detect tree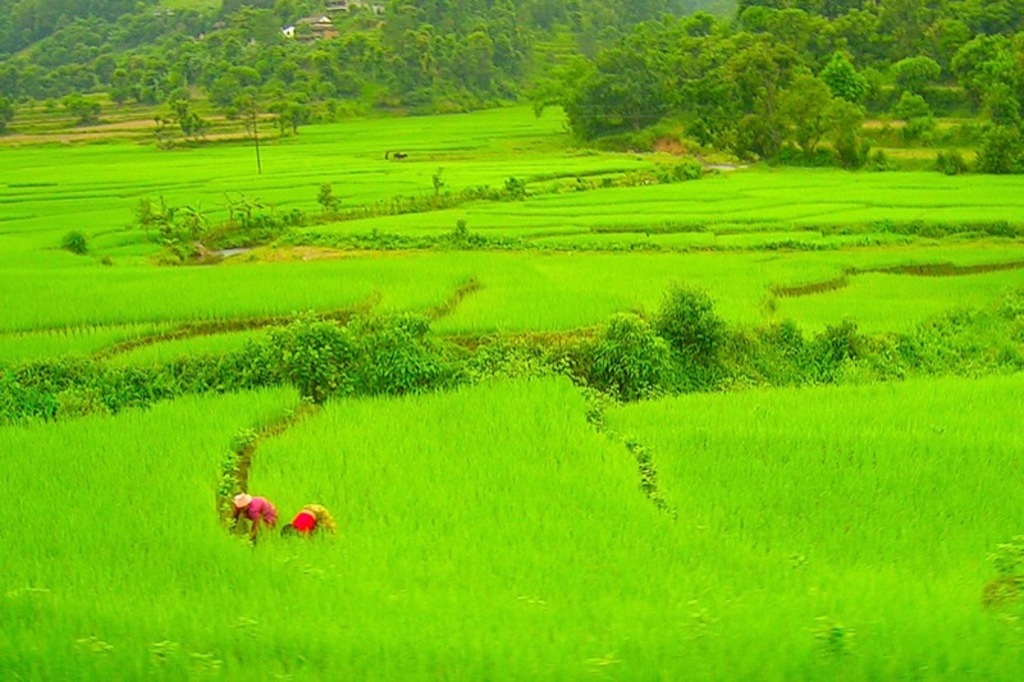
948 20 1023 157
